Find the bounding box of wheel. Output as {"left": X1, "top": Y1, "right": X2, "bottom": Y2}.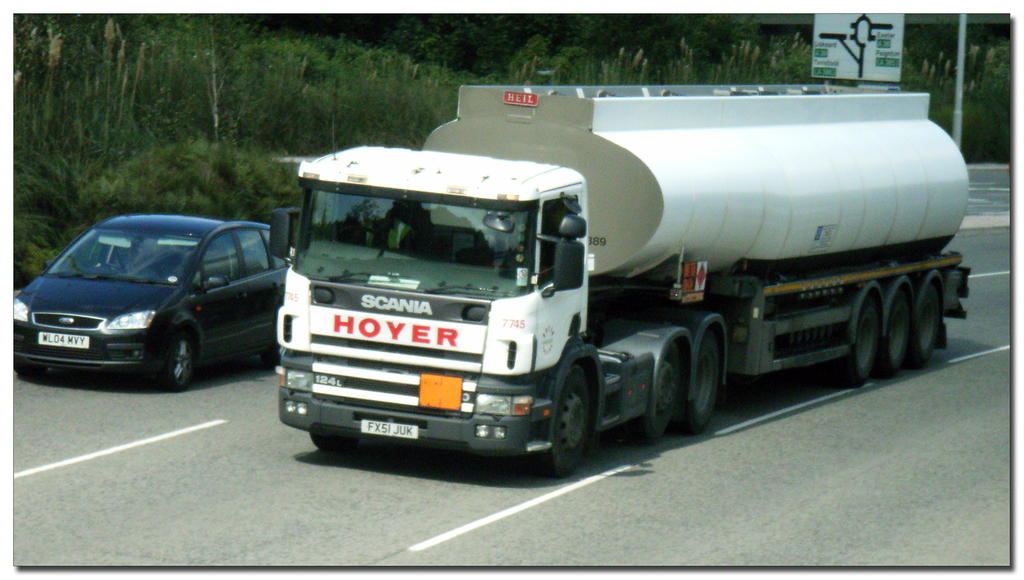
{"left": 833, "top": 299, "right": 878, "bottom": 387}.
